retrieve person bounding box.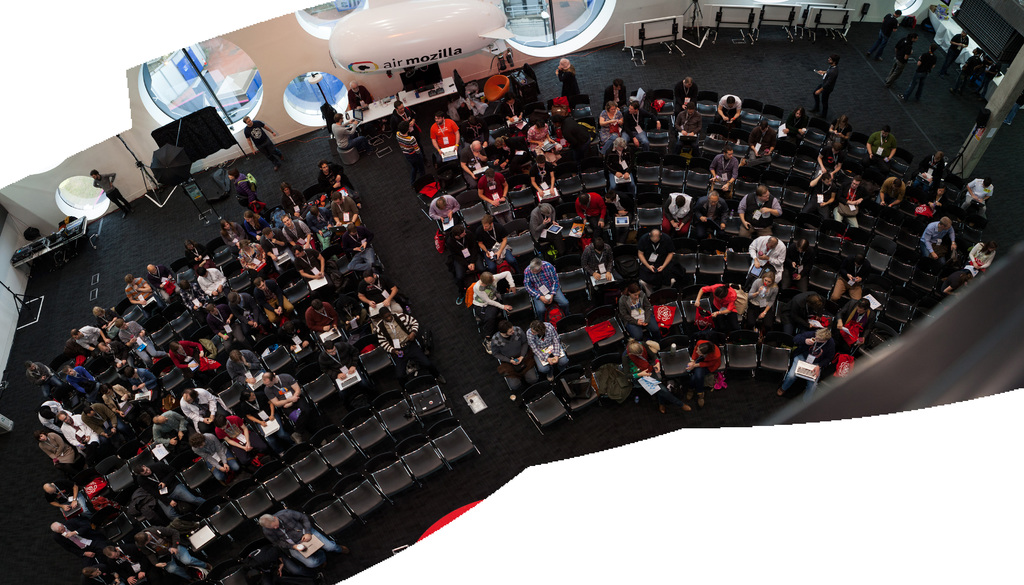
Bounding box: left=255, top=278, right=298, bottom=320.
